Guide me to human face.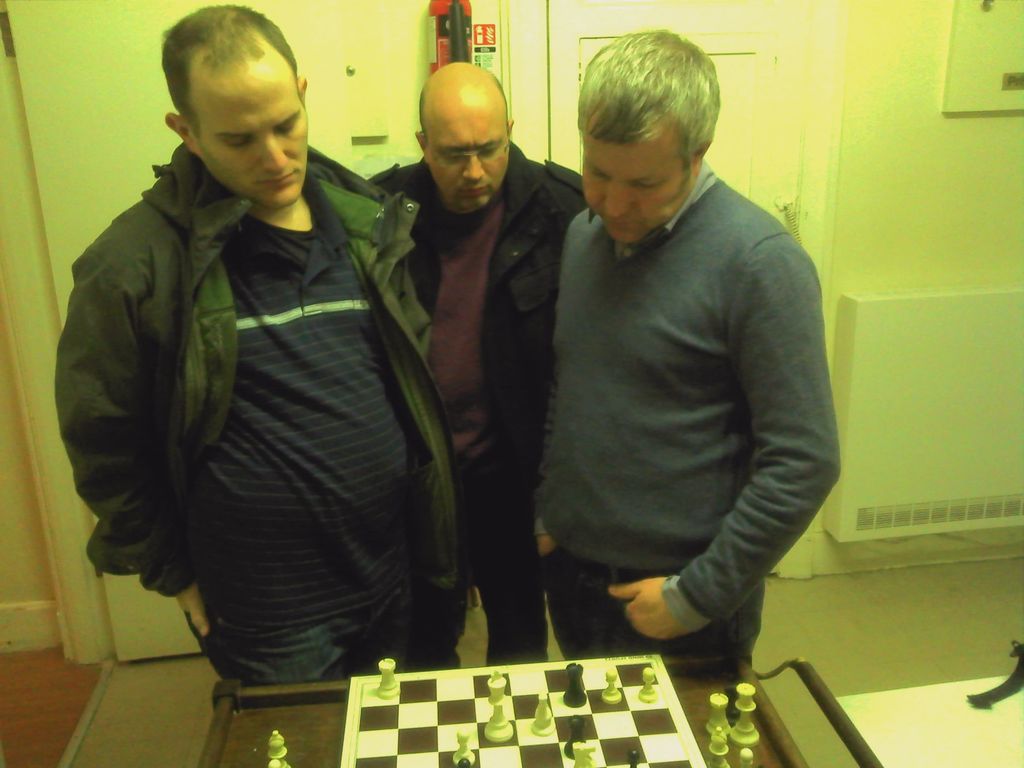
Guidance: x1=423 y1=101 x2=510 y2=211.
